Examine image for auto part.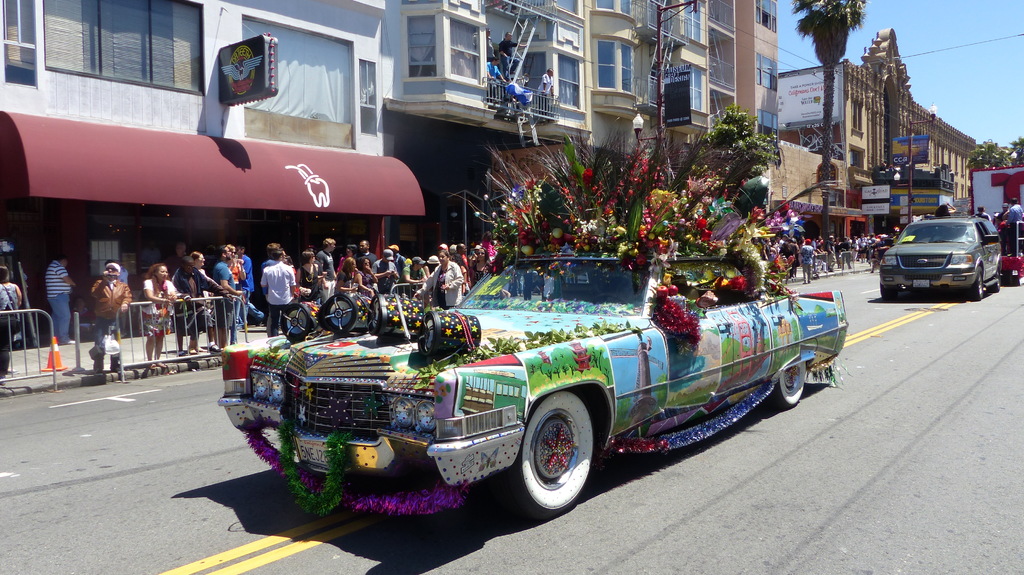
Examination result: detection(515, 390, 597, 520).
